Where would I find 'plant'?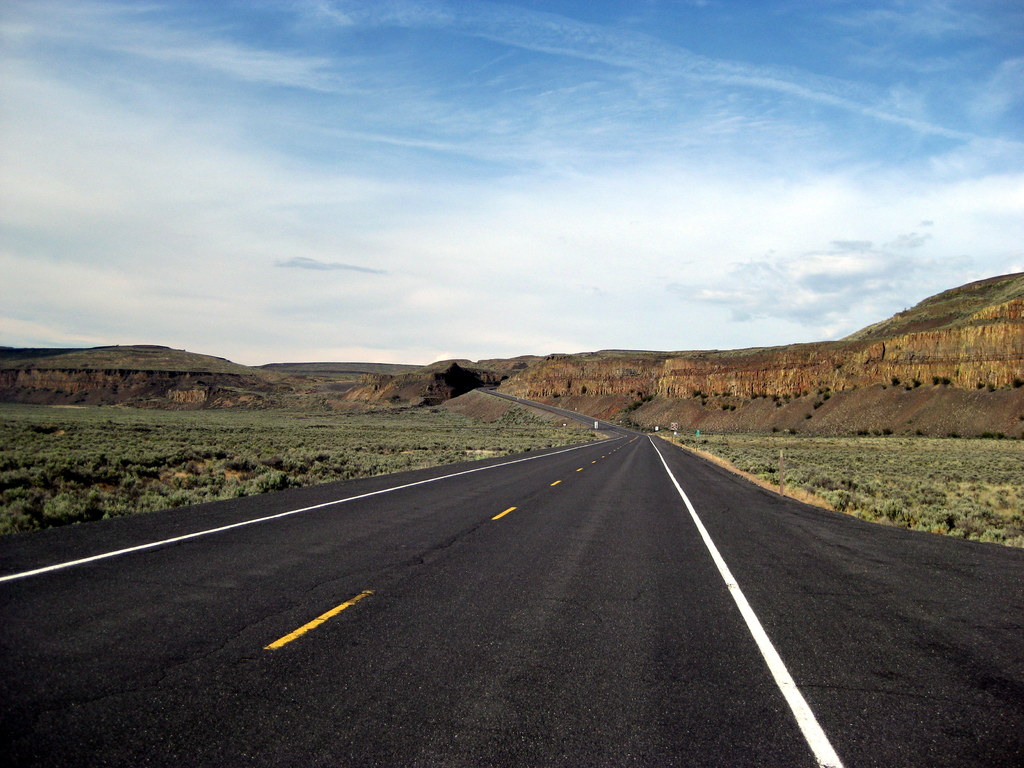
At bbox=(934, 376, 941, 387).
